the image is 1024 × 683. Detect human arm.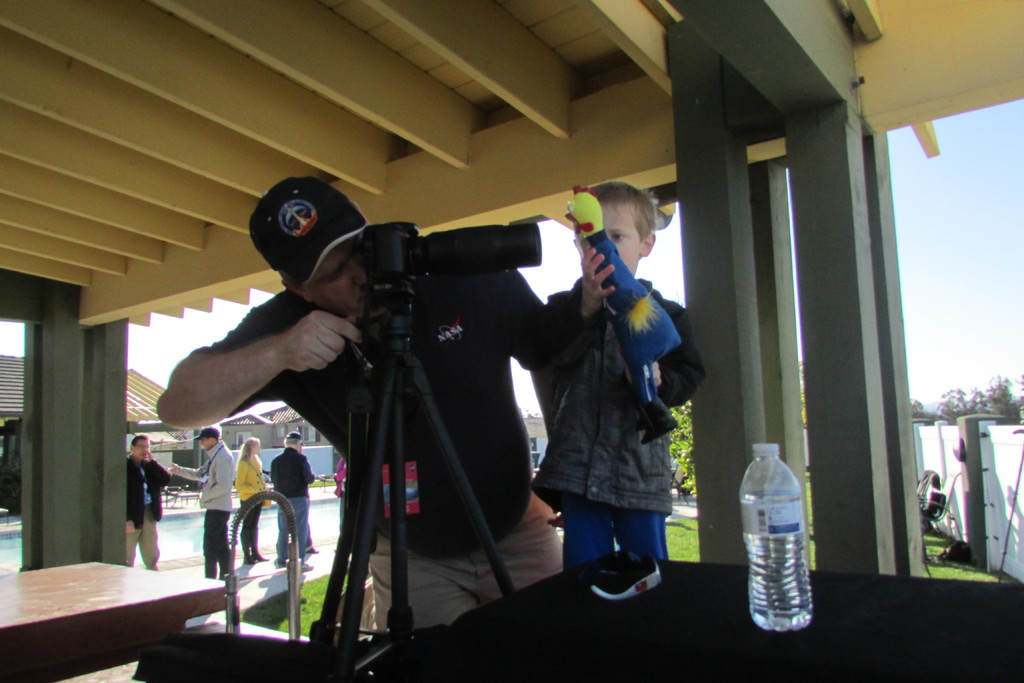
Detection: l=159, t=292, r=373, b=441.
